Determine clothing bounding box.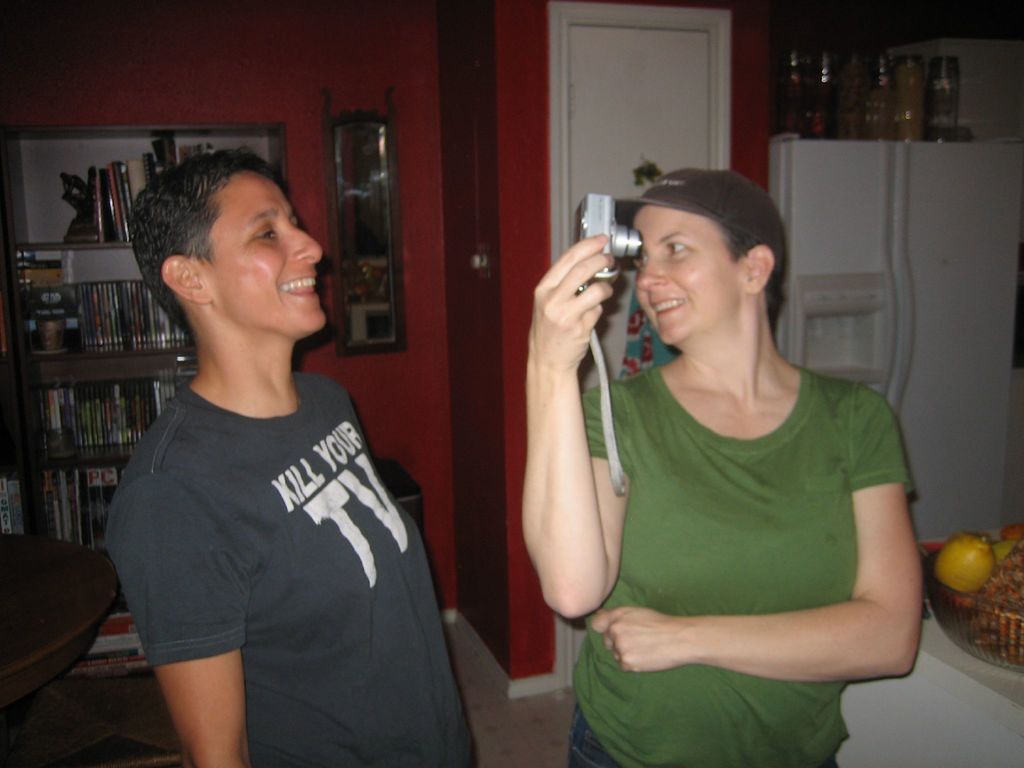
Determined: l=106, t=371, r=474, b=767.
